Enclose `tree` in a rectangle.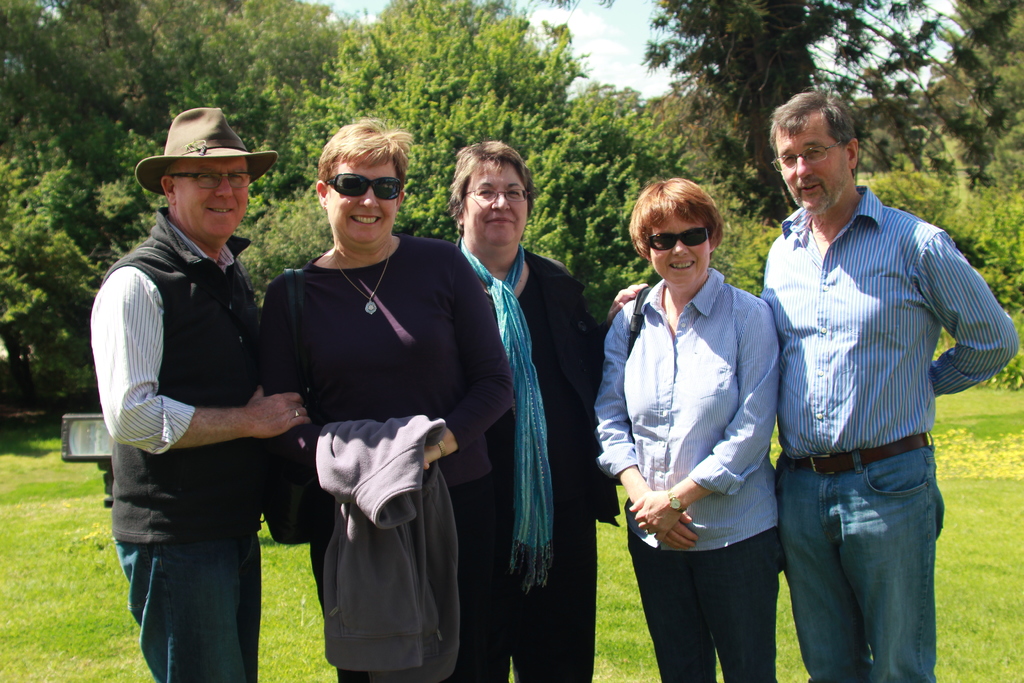
bbox=(149, 0, 360, 172).
